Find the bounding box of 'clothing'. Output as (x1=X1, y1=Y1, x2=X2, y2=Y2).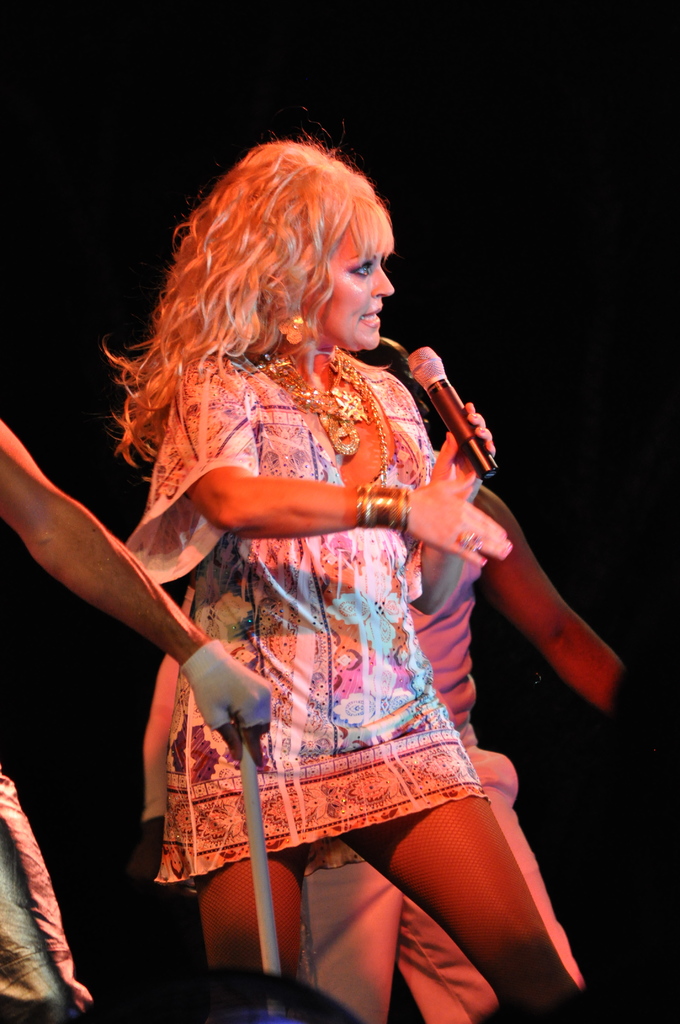
(x1=151, y1=282, x2=486, y2=903).
